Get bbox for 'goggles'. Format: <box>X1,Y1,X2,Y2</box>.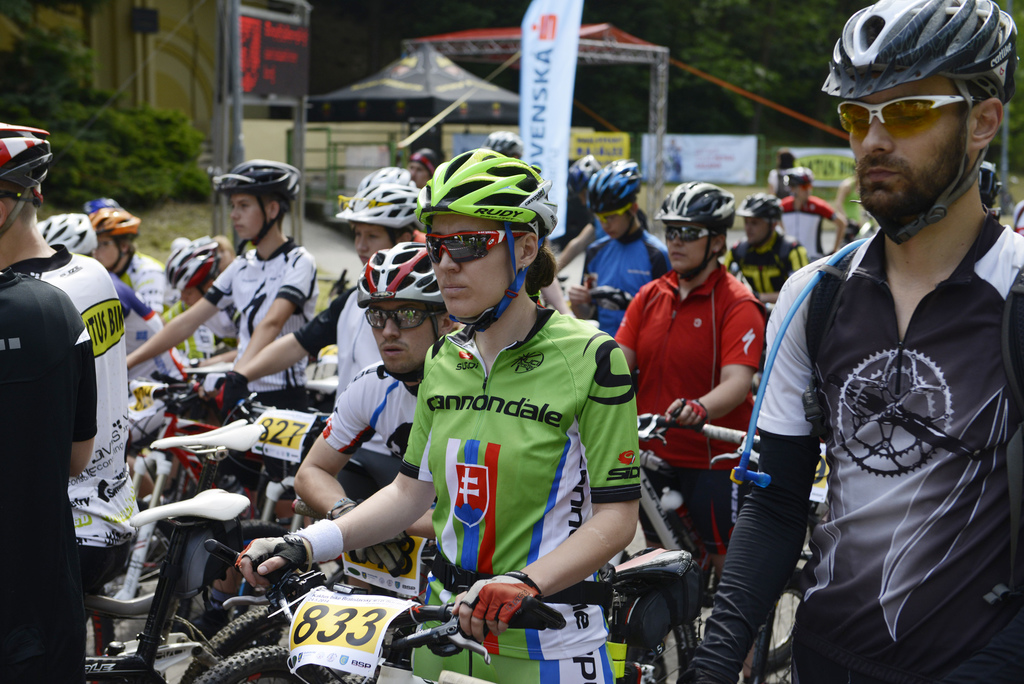
<box>420,226,530,265</box>.
